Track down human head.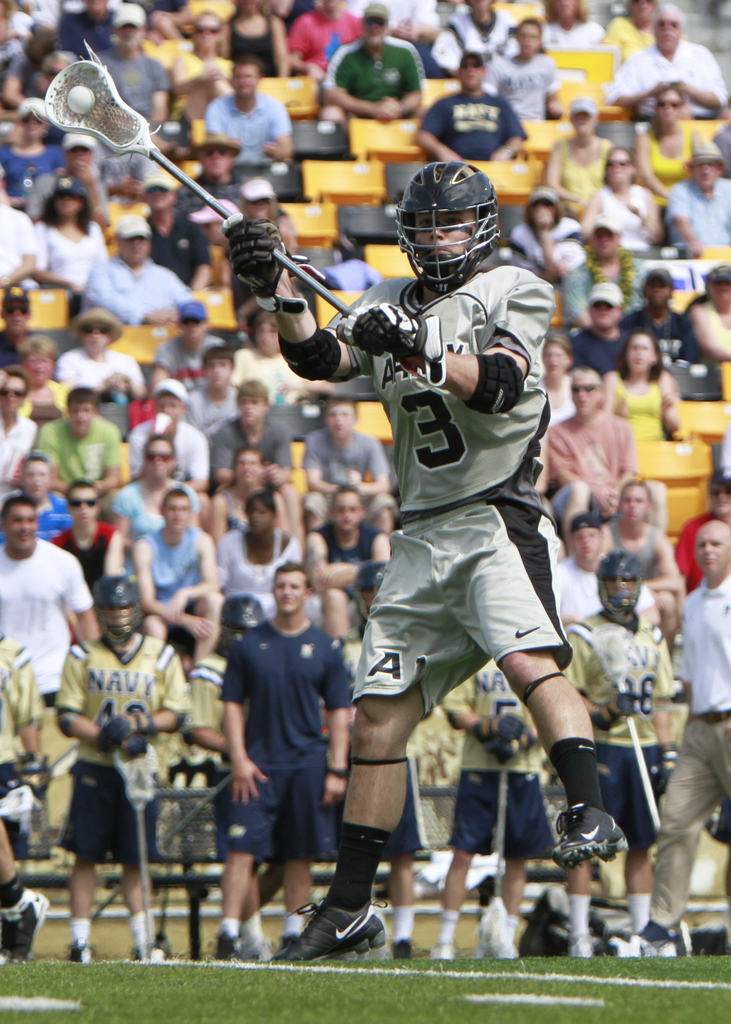
Tracked to 359, 0, 389, 43.
